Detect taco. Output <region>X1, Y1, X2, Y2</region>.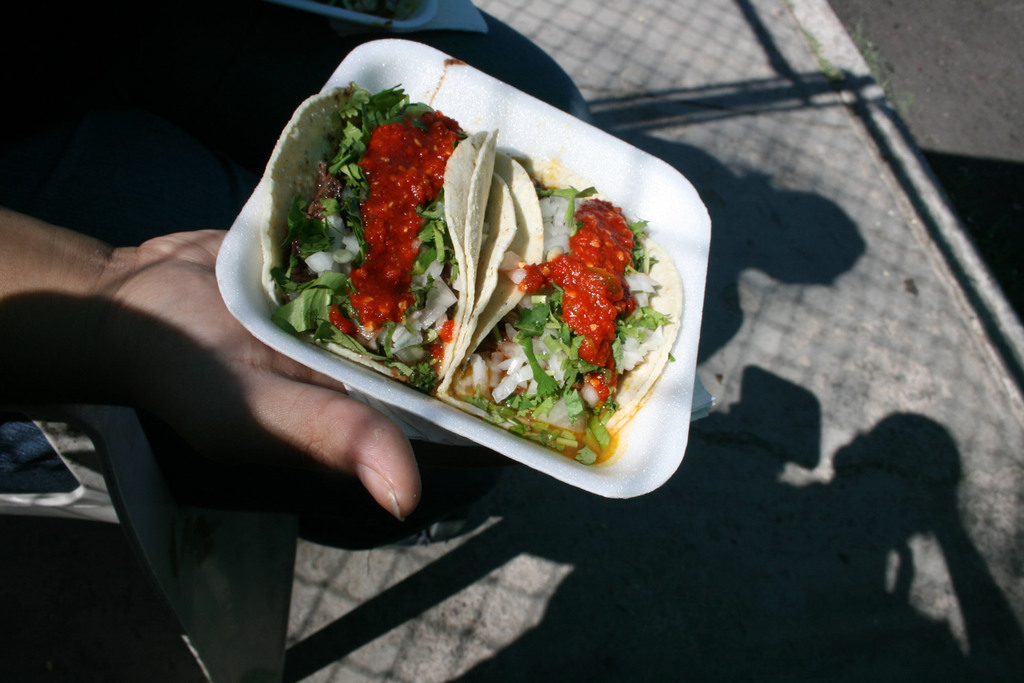
<region>461, 196, 676, 457</region>.
